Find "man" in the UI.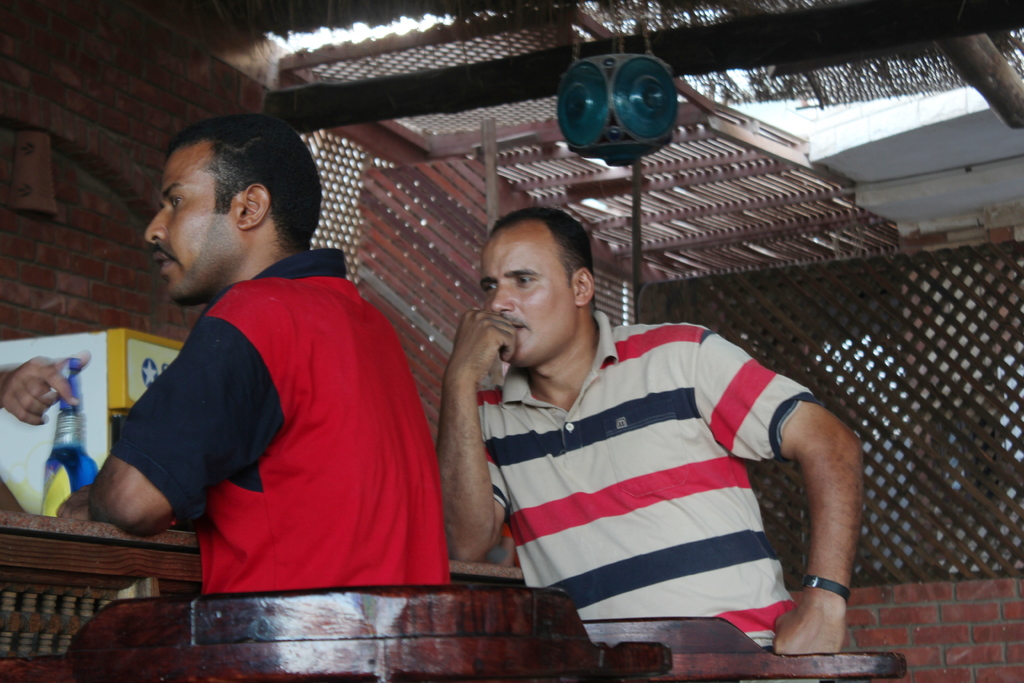
UI element at [x1=87, y1=128, x2=442, y2=606].
